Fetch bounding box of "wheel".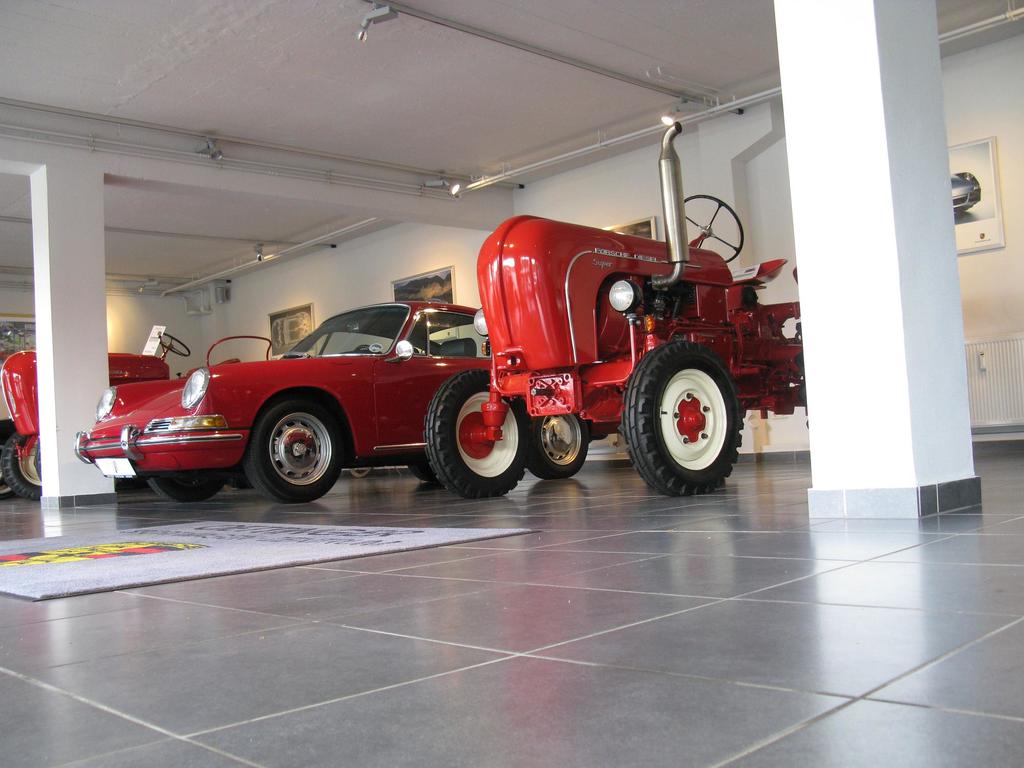
Bbox: box(349, 466, 374, 478).
